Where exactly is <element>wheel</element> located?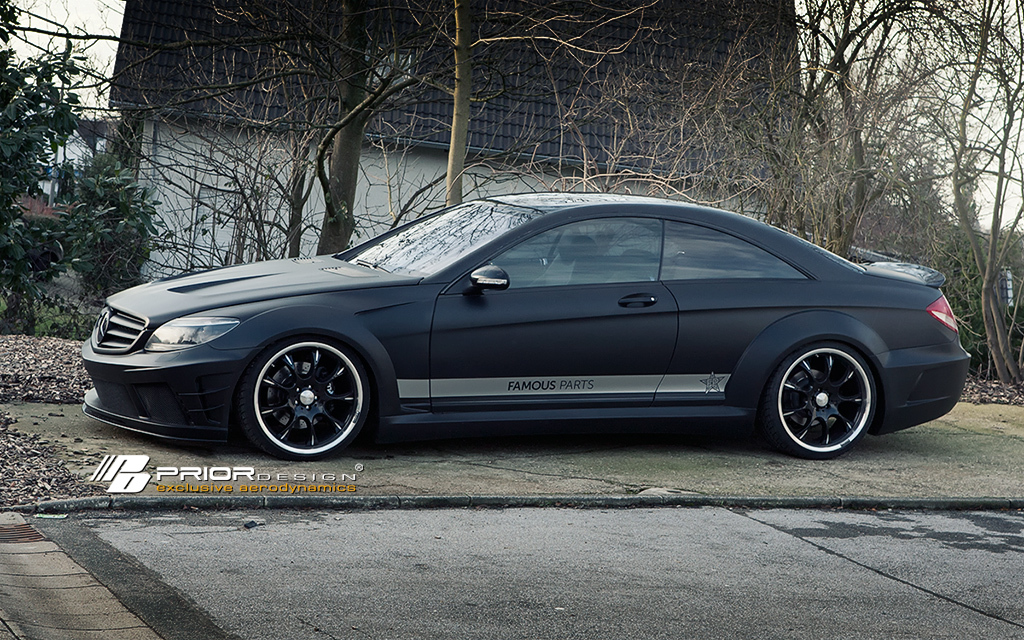
Its bounding box is rect(239, 333, 372, 465).
